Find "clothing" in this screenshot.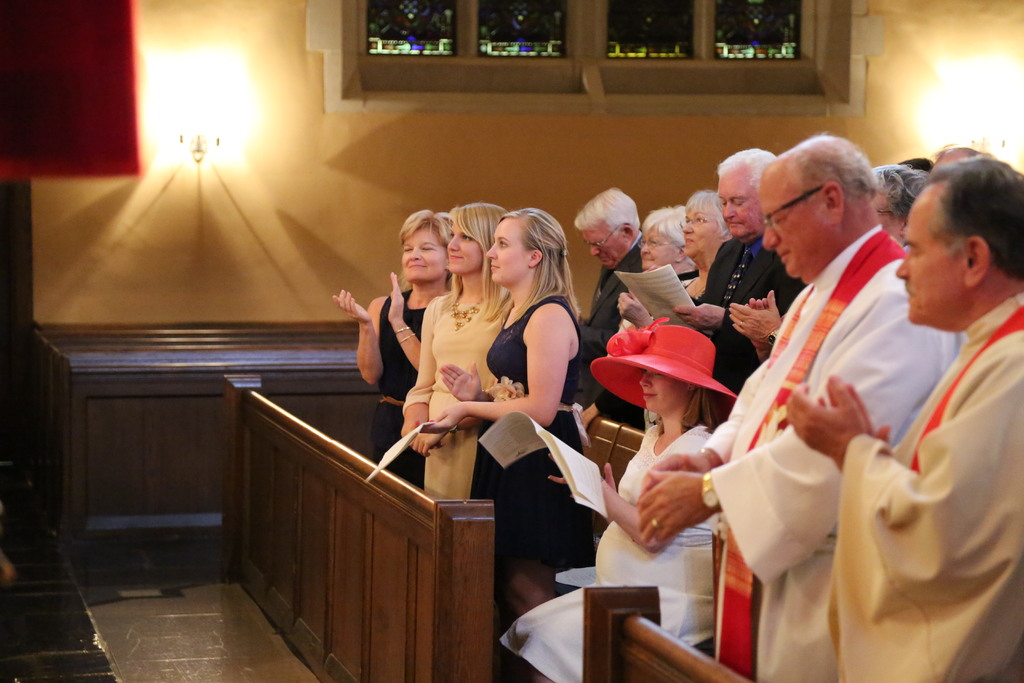
The bounding box for "clothing" is [698,224,958,682].
